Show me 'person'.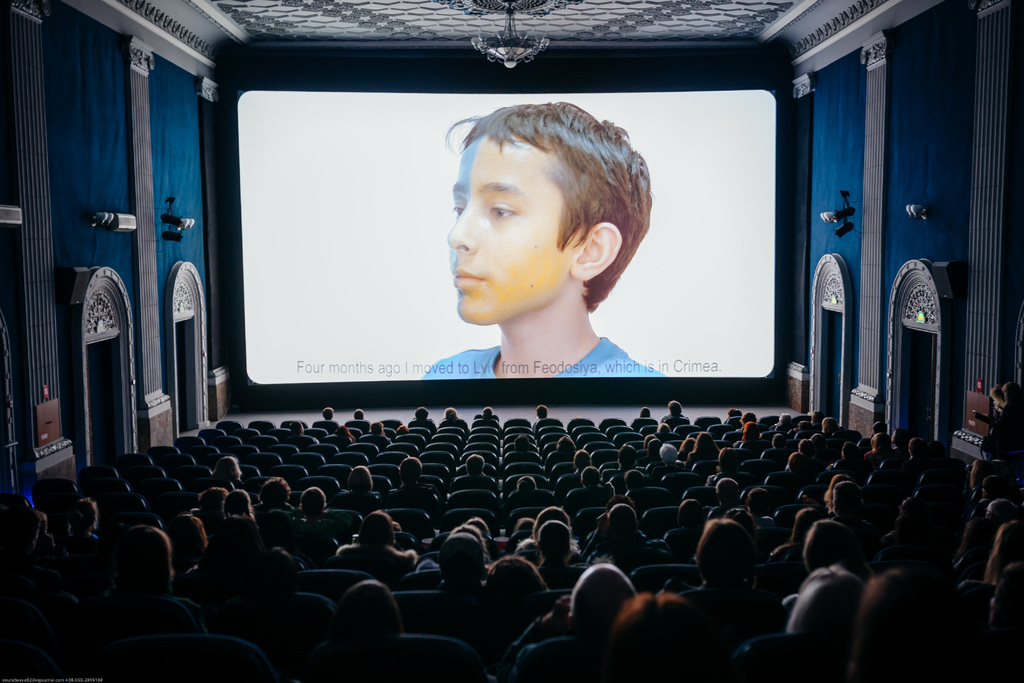
'person' is here: {"left": 442, "top": 411, "right": 472, "bottom": 433}.
